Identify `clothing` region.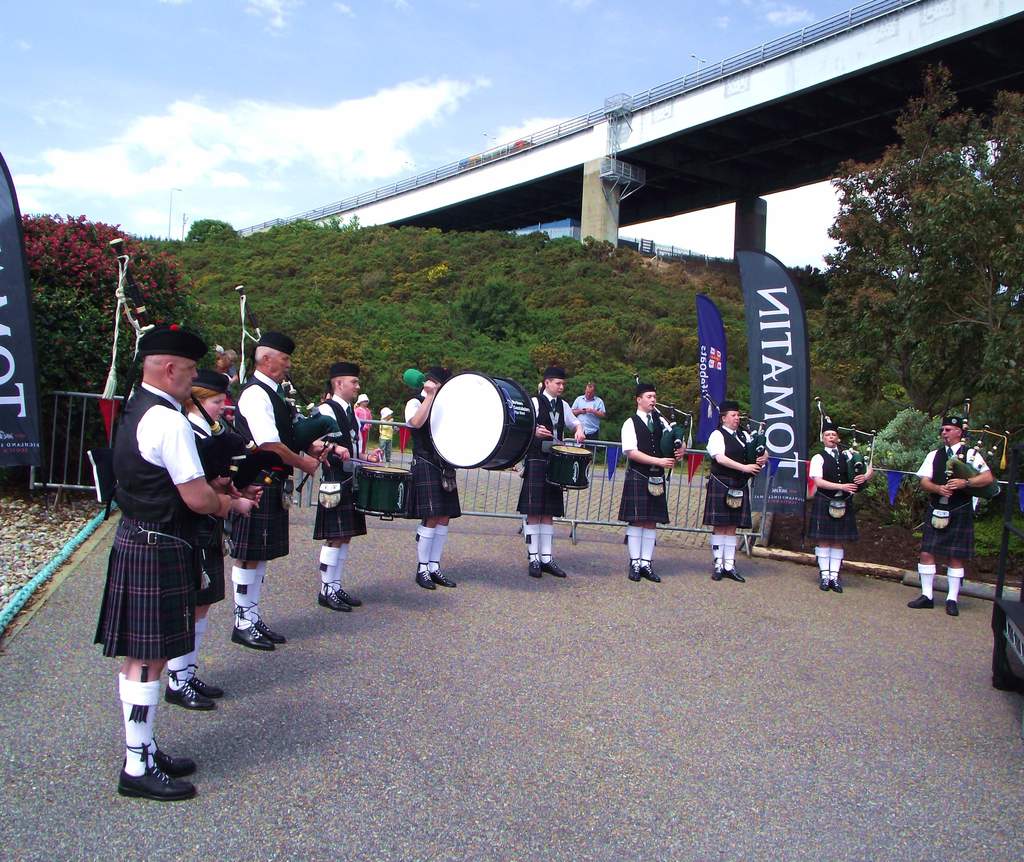
Region: box=[187, 406, 226, 602].
